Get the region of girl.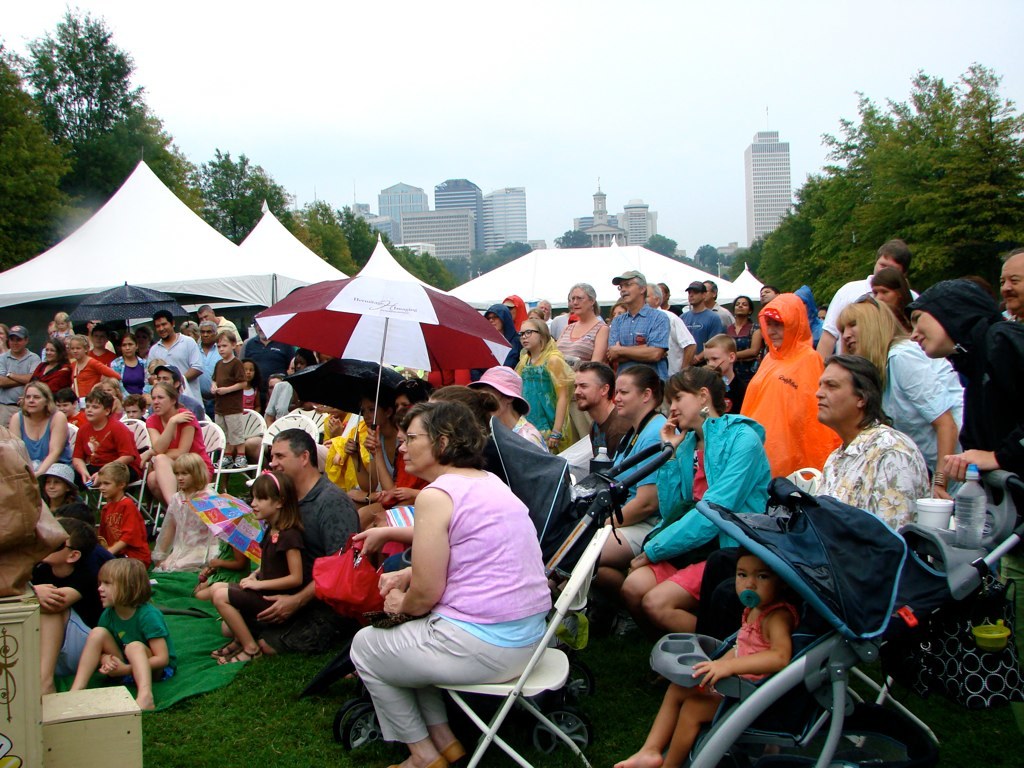
(left=71, top=556, right=175, bottom=709).
